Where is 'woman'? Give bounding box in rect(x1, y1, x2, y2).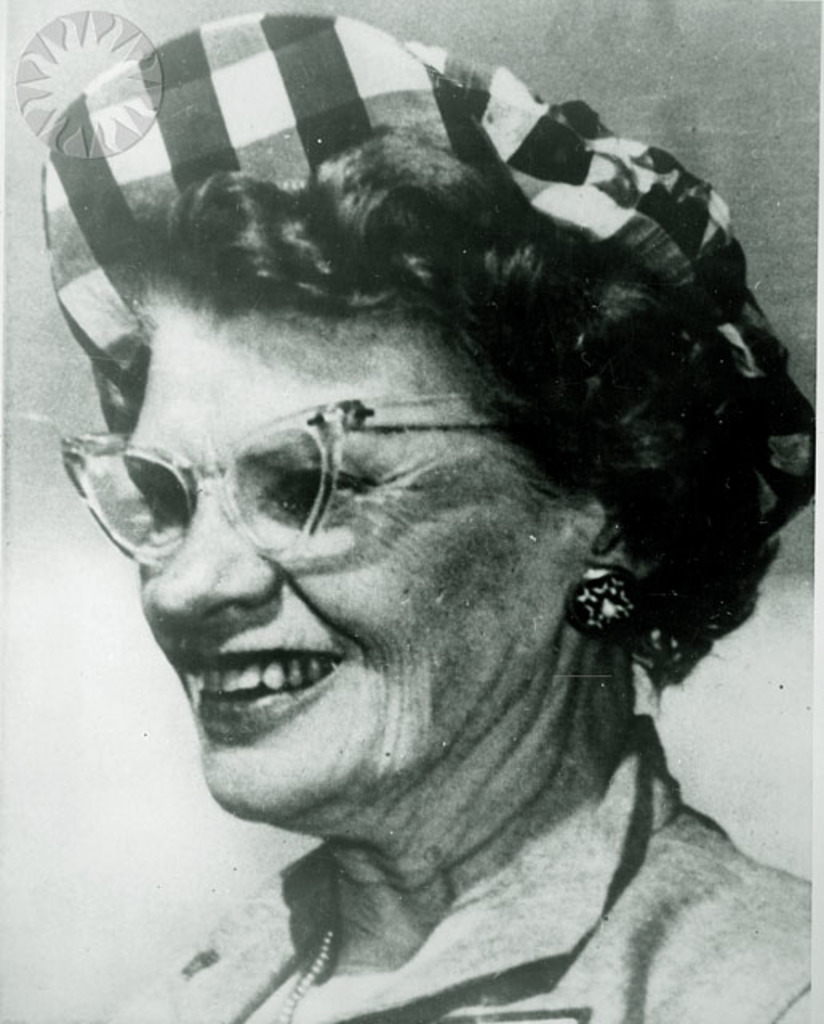
rect(29, 0, 798, 1013).
